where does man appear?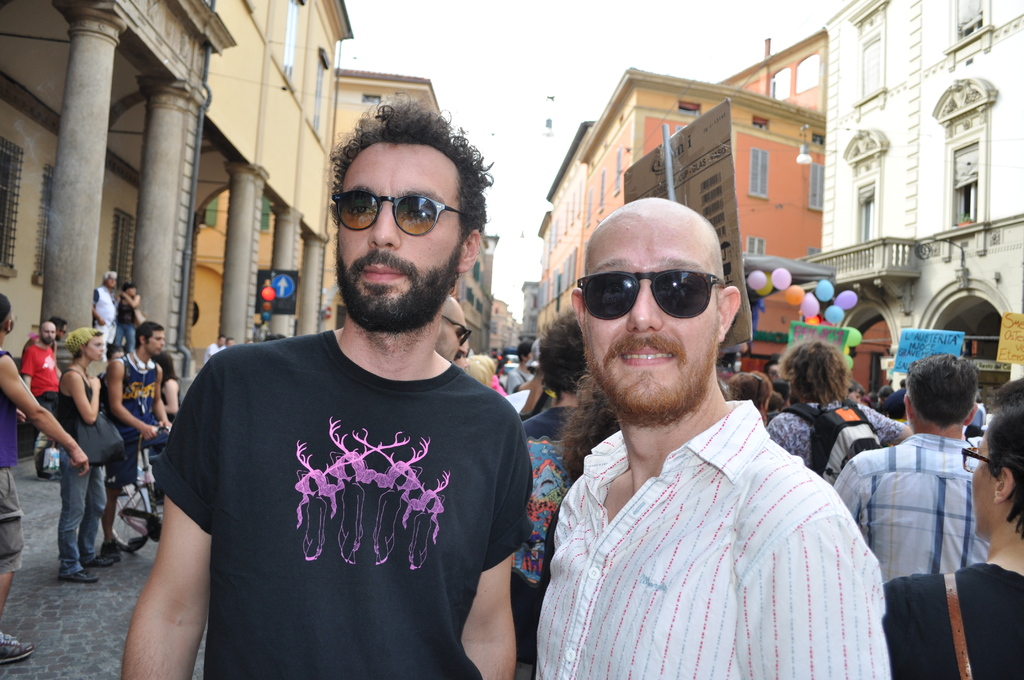
Appears at {"x1": 535, "y1": 198, "x2": 900, "y2": 679}.
